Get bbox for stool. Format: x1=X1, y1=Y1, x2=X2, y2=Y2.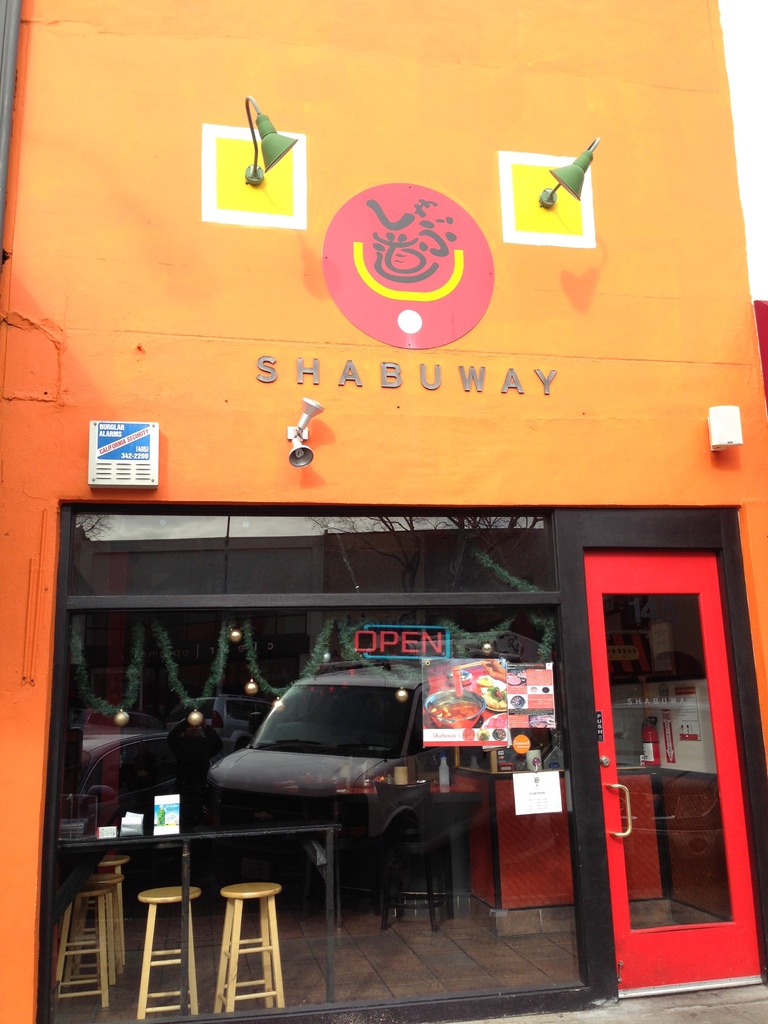
x1=138, y1=884, x2=198, y2=1022.
